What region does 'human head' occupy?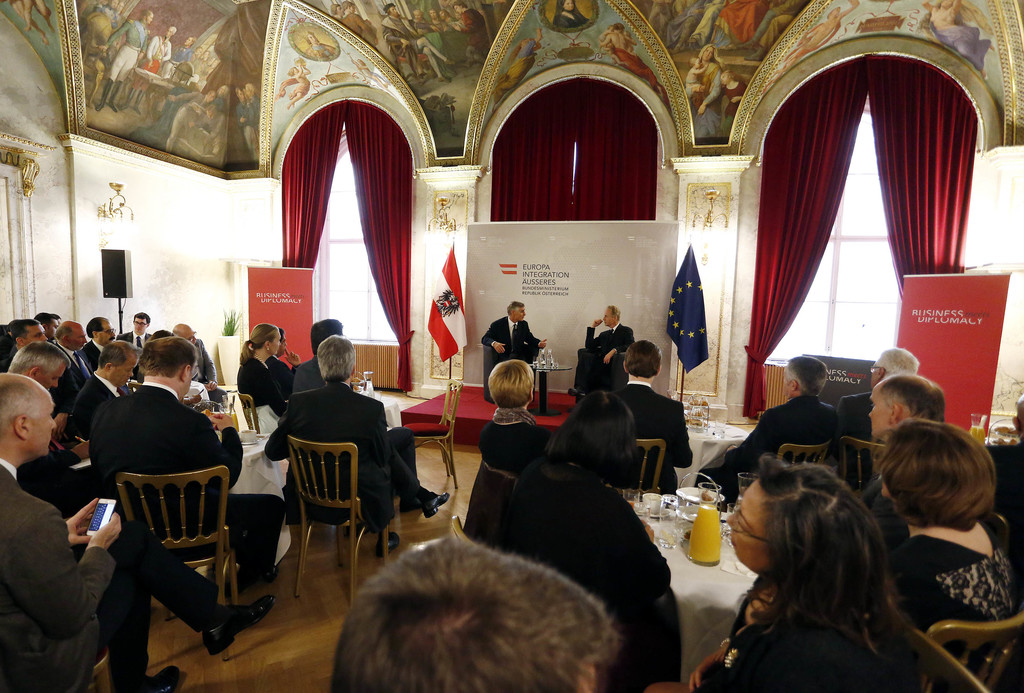
(left=779, top=351, right=836, bottom=393).
